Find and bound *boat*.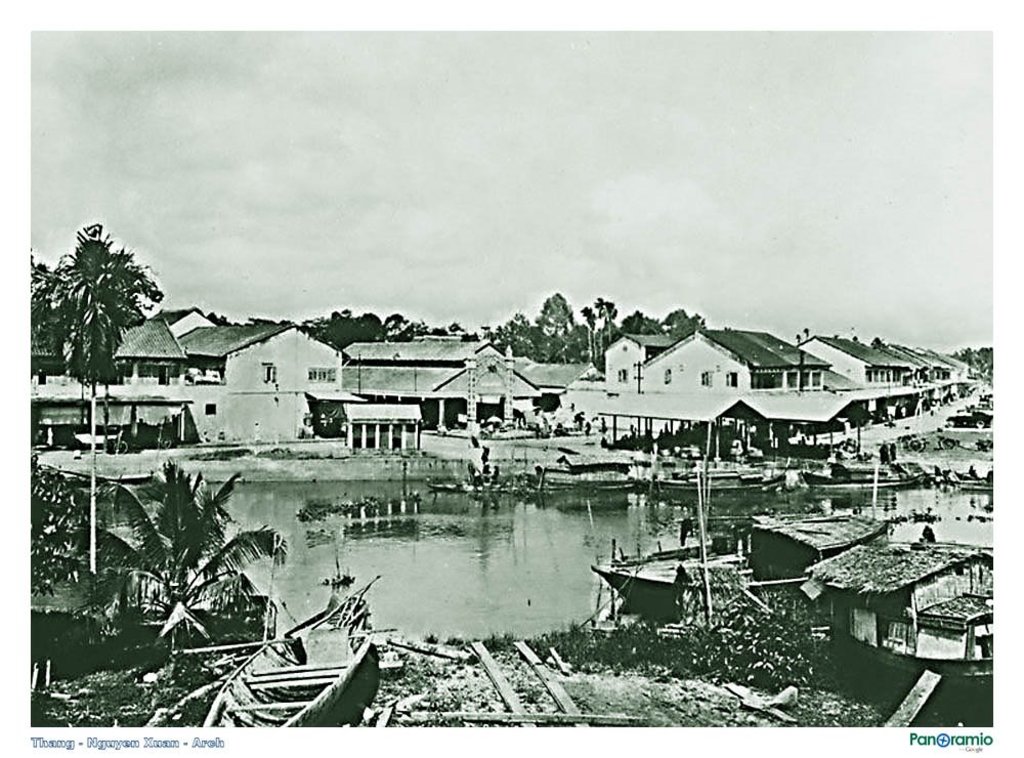
Bound: (left=204, top=582, right=396, bottom=757).
